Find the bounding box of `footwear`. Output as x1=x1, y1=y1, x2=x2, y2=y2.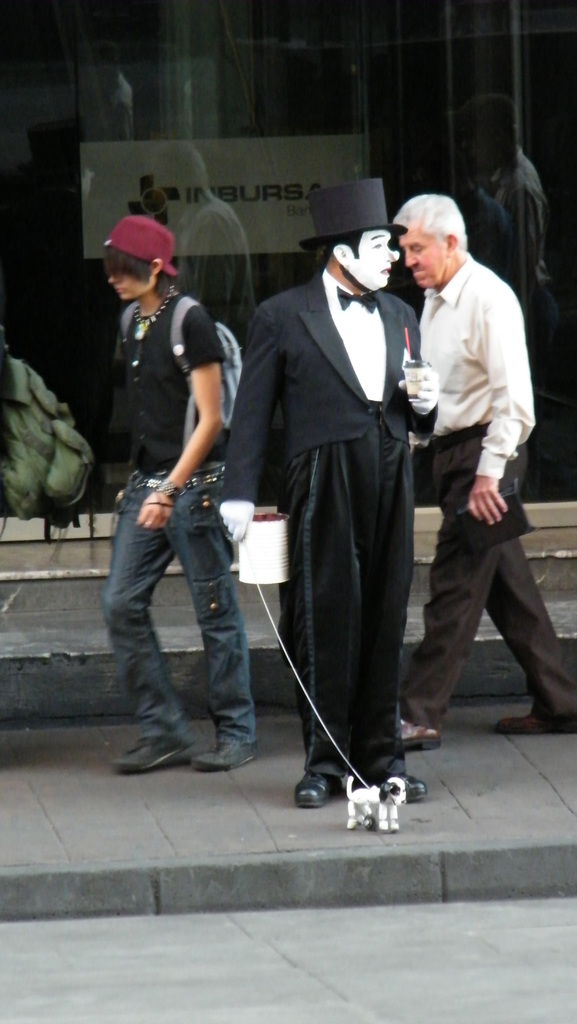
x1=493, y1=705, x2=576, y2=731.
